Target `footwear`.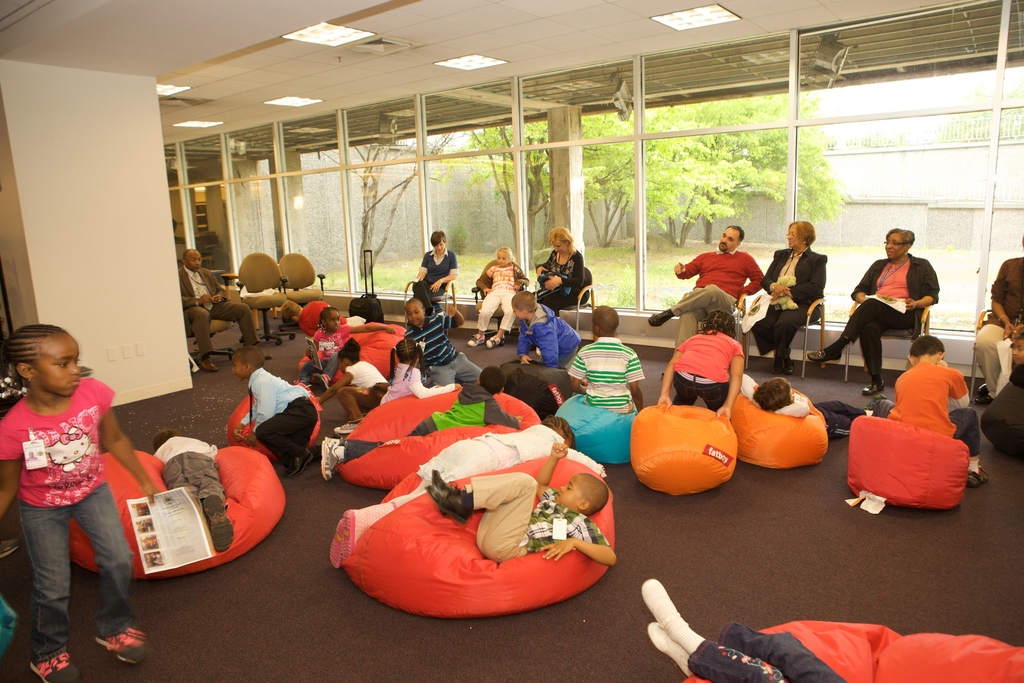
Target region: x1=486 y1=333 x2=500 y2=349.
